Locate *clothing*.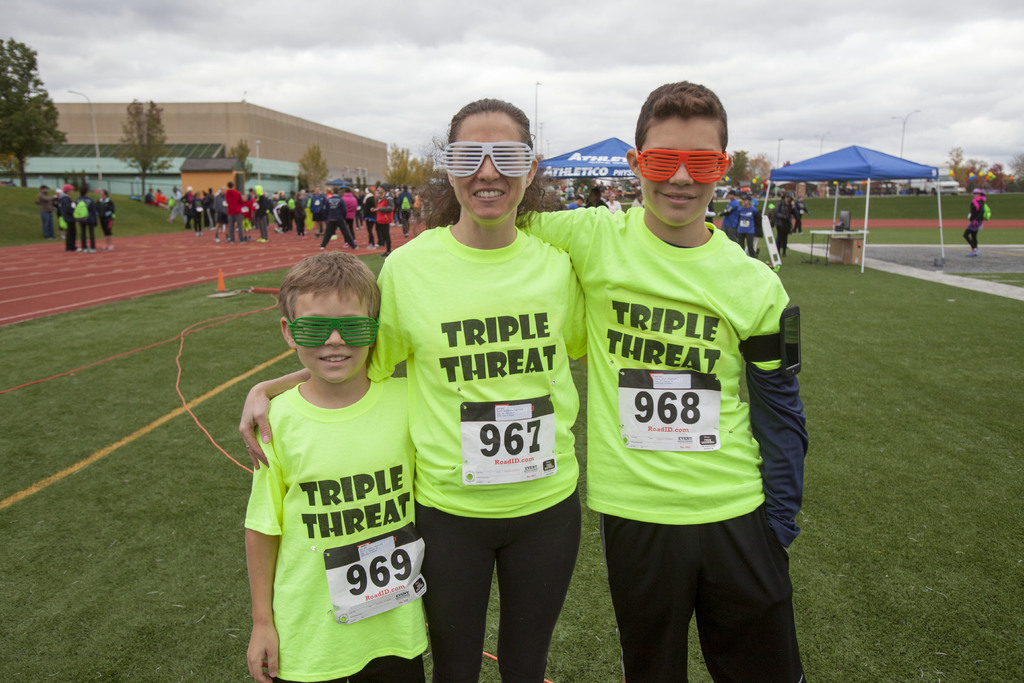
Bounding box: Rect(187, 202, 192, 226).
